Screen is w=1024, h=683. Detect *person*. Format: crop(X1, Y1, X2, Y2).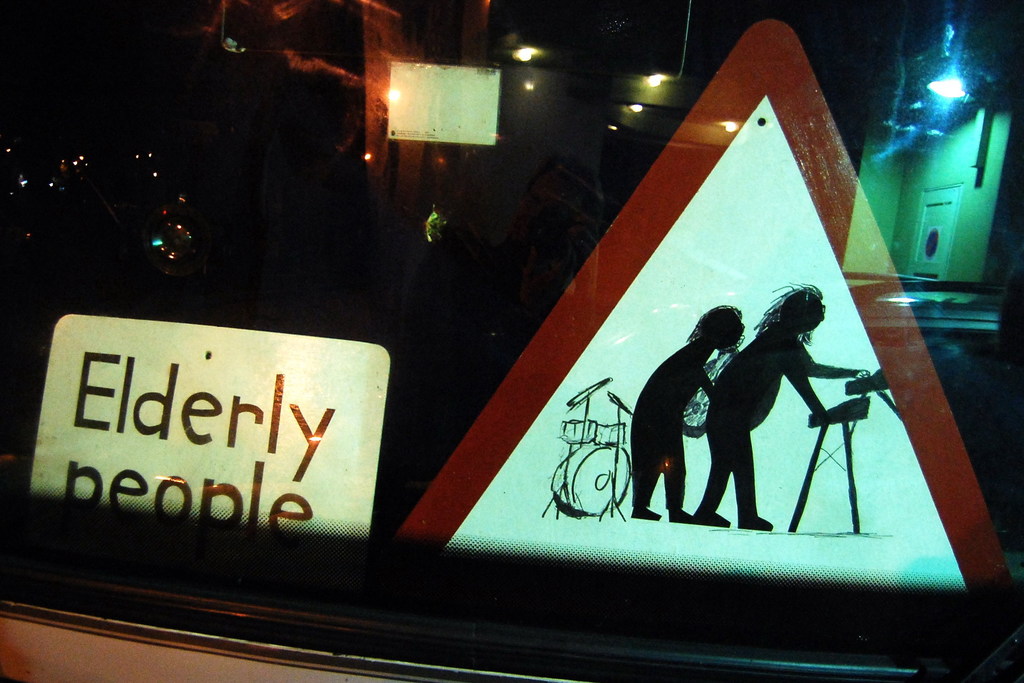
crop(704, 274, 842, 554).
